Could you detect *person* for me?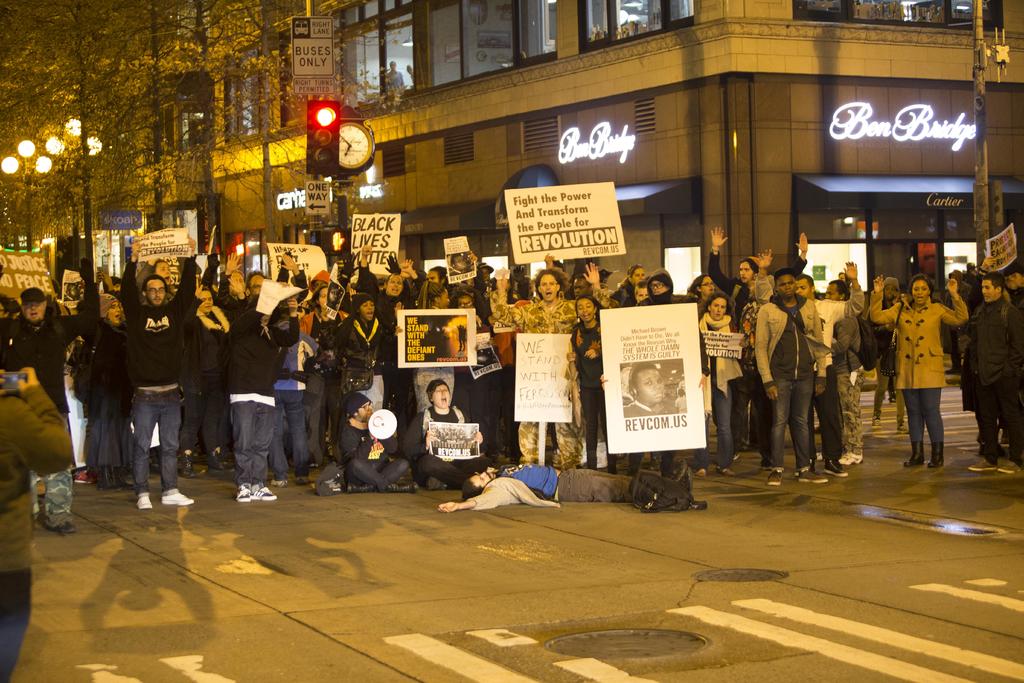
Detection result: 93,295,166,465.
